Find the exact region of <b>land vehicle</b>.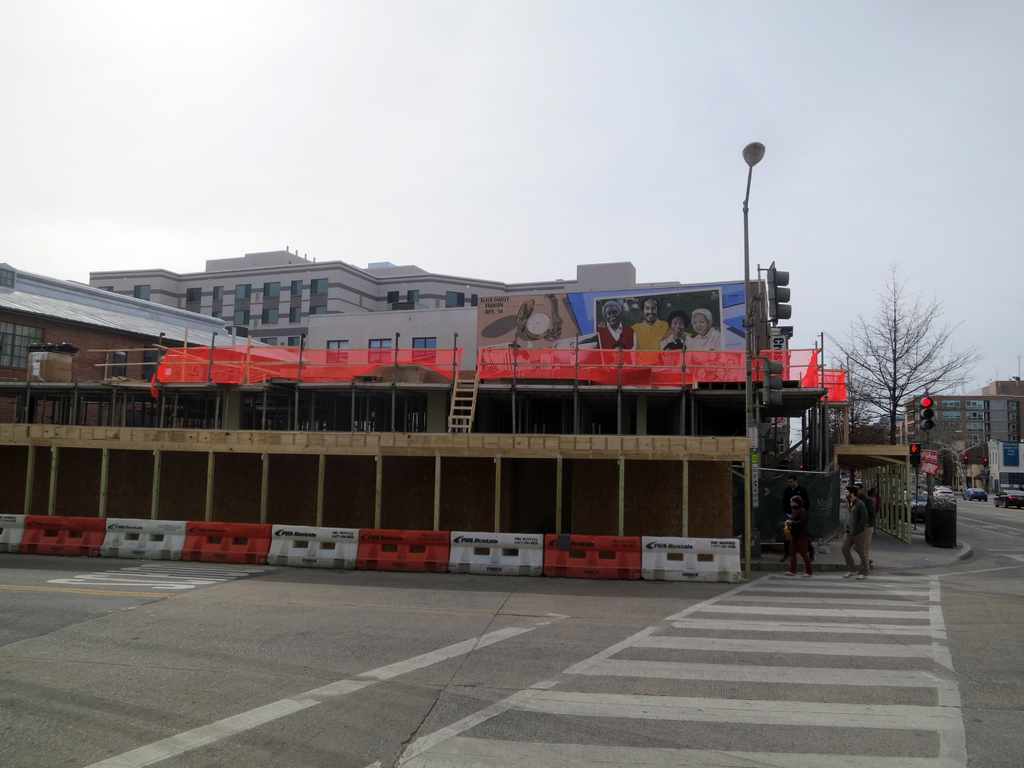
Exact region: [x1=963, y1=488, x2=988, y2=501].
